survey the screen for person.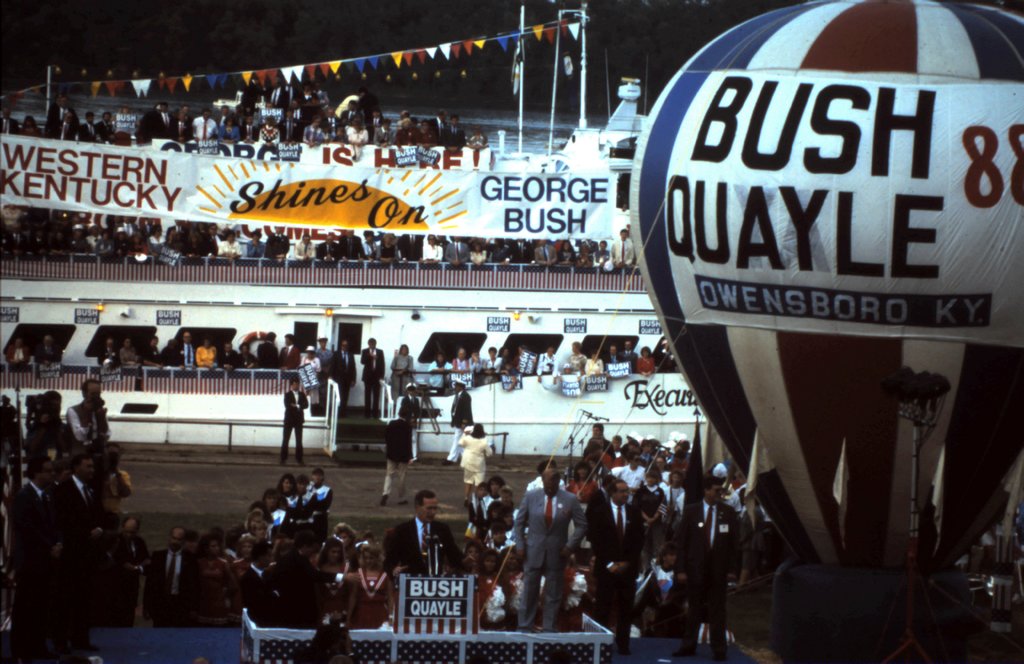
Survey found: 188/97/225/158.
